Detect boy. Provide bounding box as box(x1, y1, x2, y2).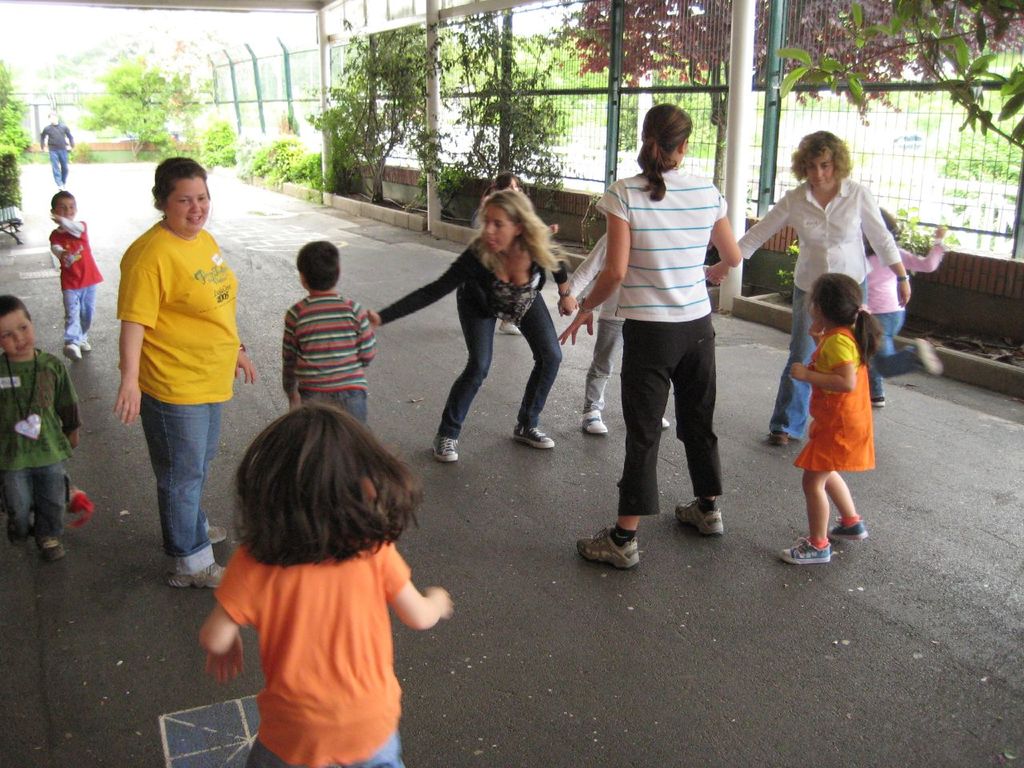
box(0, 291, 84, 558).
